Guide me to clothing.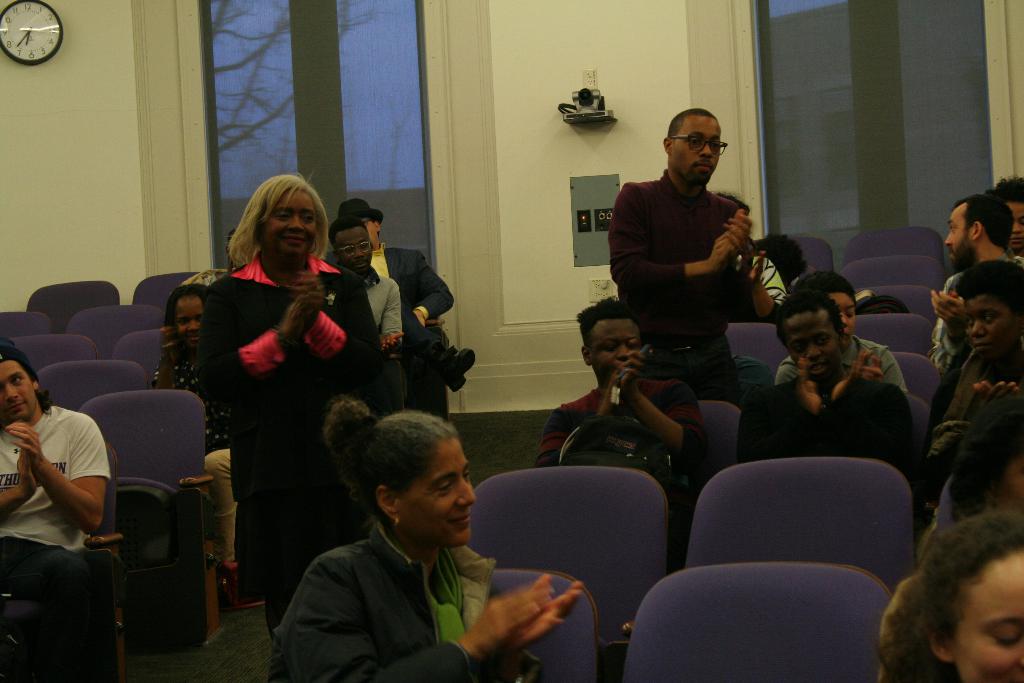
Guidance: x1=365 y1=242 x2=460 y2=379.
